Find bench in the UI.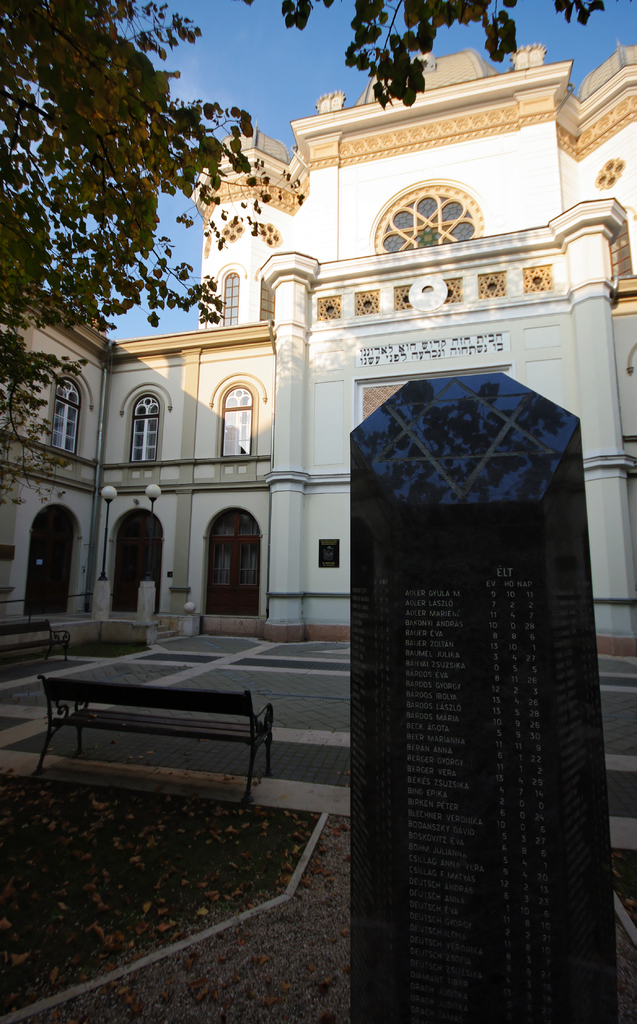
UI element at l=0, t=620, r=72, b=661.
